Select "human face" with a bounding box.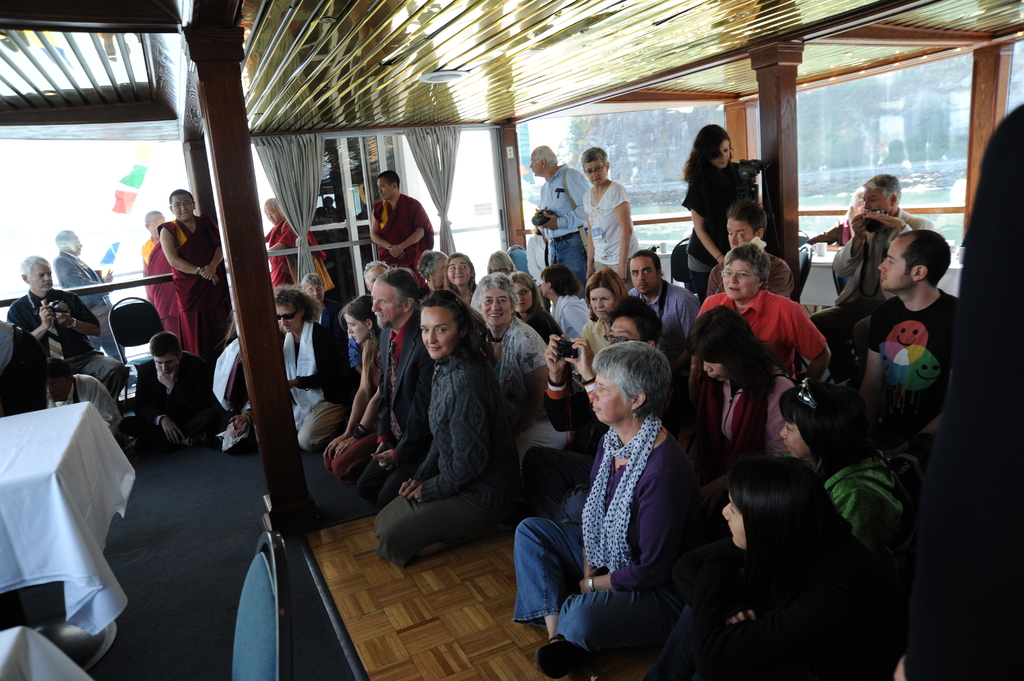
778,425,813,457.
